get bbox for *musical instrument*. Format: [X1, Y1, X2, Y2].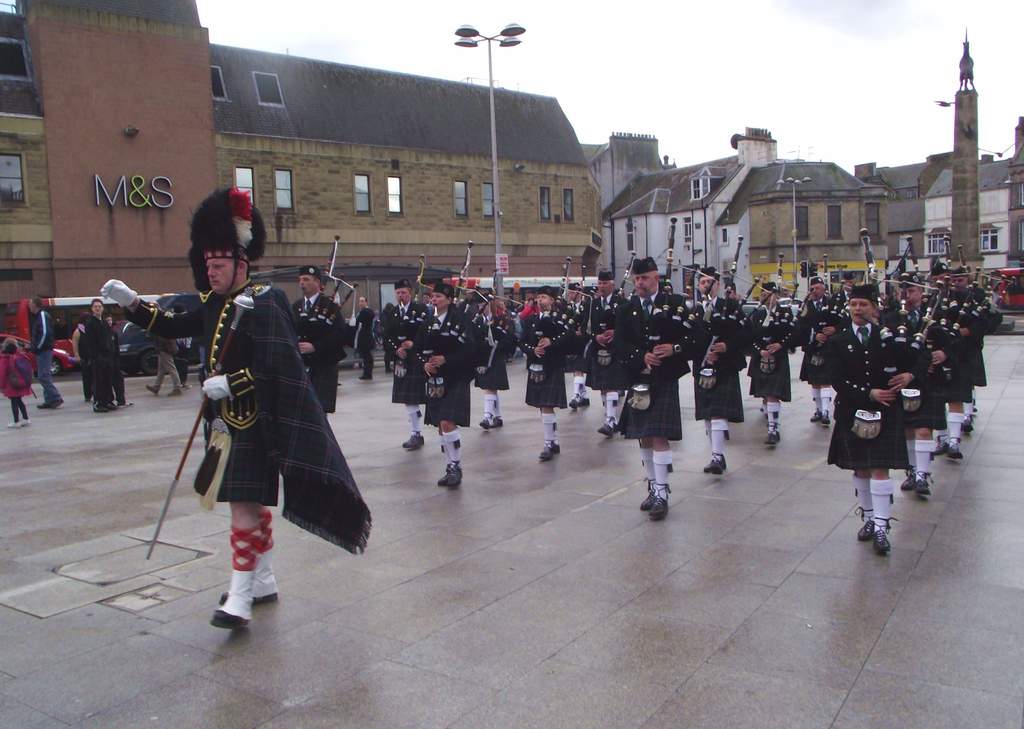
[967, 260, 979, 325].
